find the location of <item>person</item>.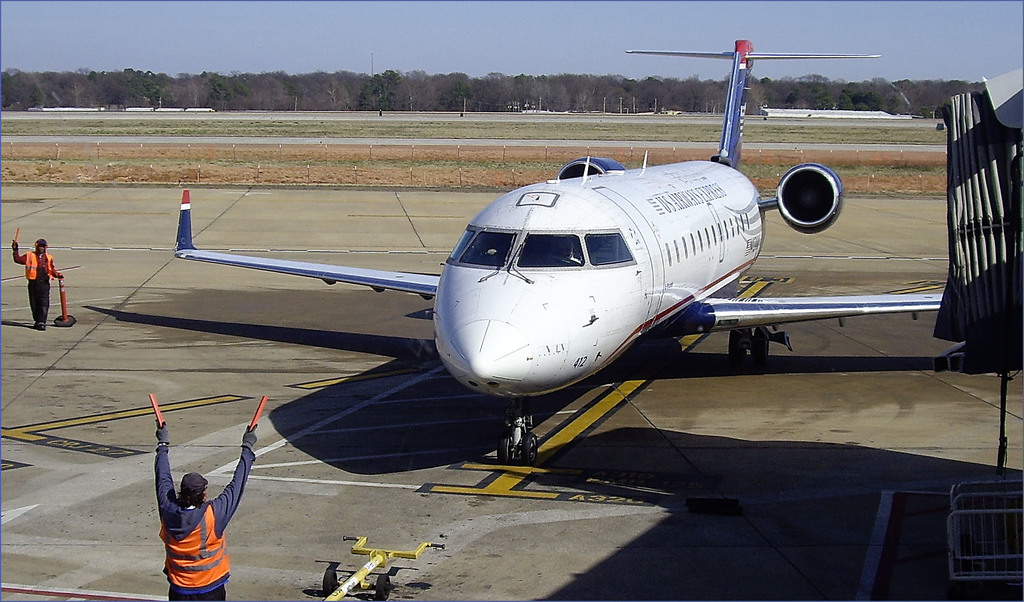
Location: [left=9, top=237, right=67, bottom=331].
